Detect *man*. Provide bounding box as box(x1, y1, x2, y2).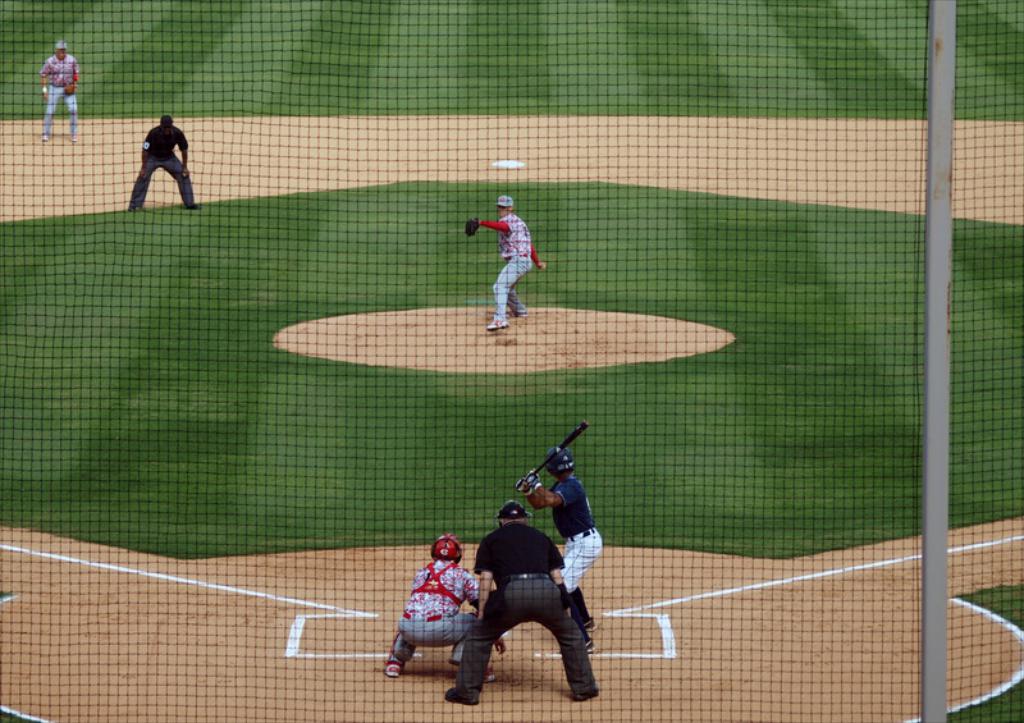
box(439, 500, 603, 710).
